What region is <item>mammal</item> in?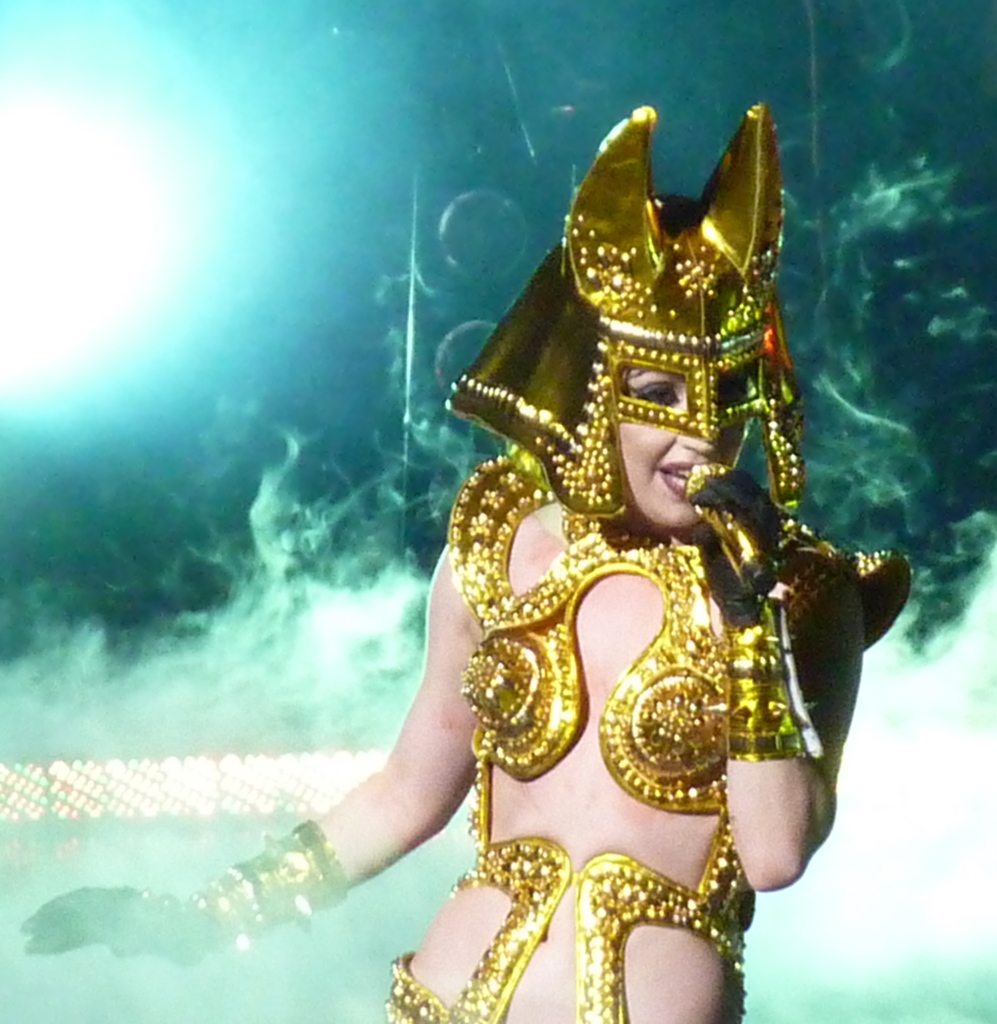
{"left": 20, "top": 104, "right": 912, "bottom": 1023}.
